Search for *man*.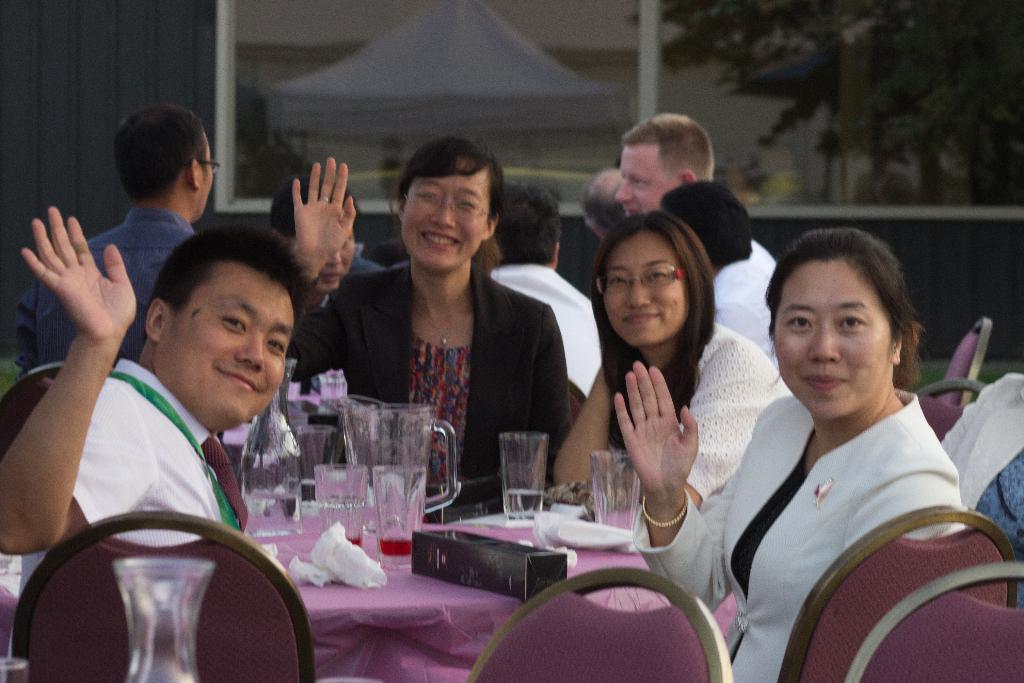
Found at Rect(40, 104, 212, 366).
